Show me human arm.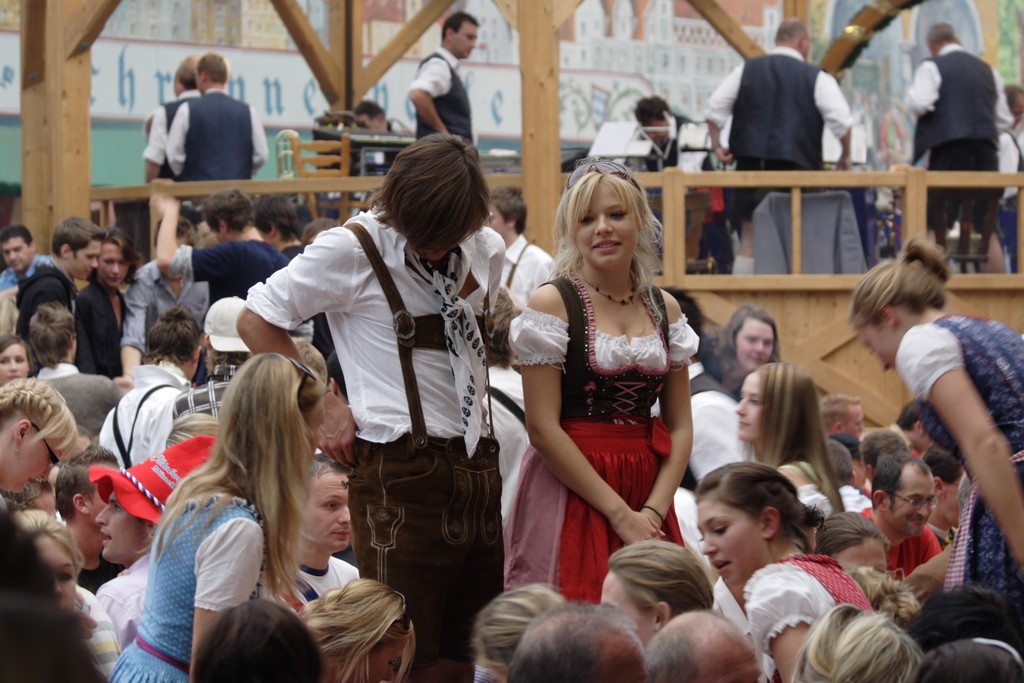
human arm is here: {"left": 771, "top": 562, "right": 829, "bottom": 682}.
